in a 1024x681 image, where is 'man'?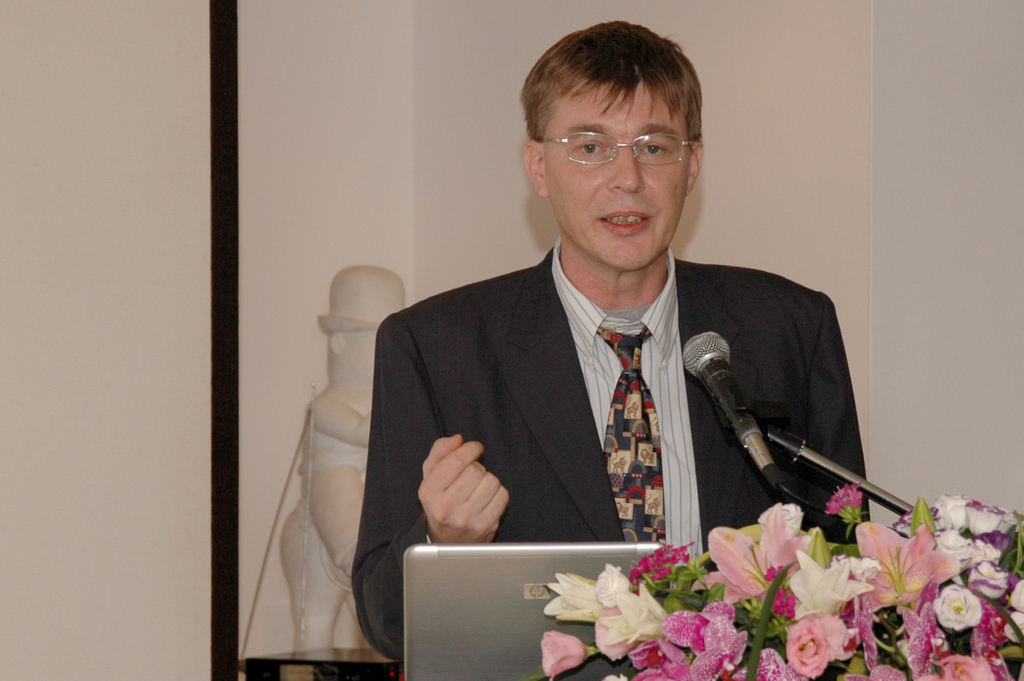
[356,19,872,666].
